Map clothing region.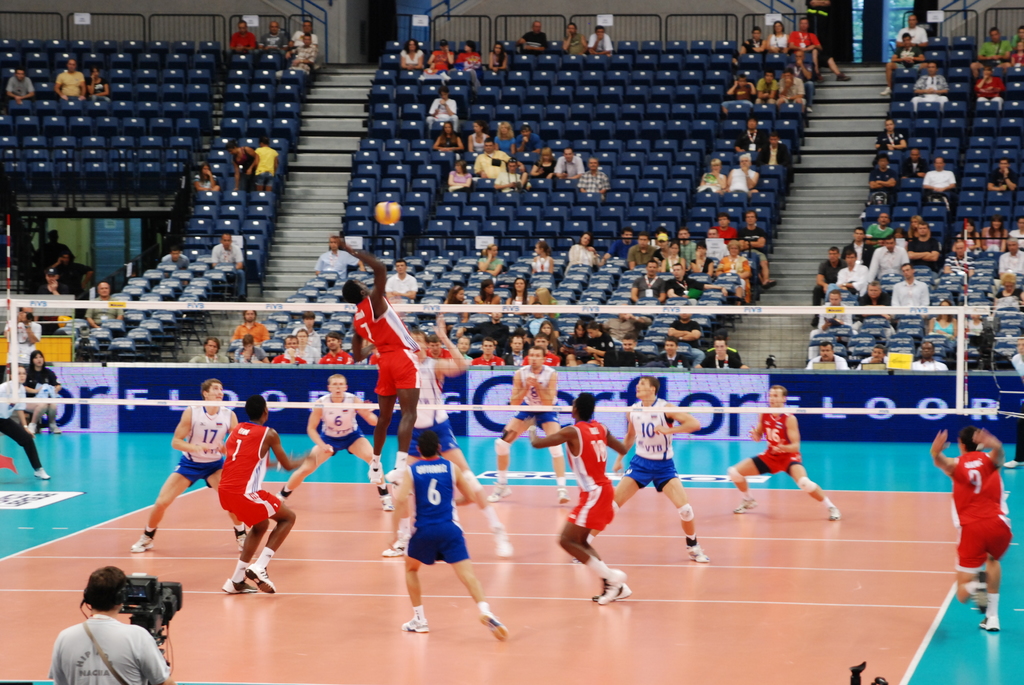
Mapped to rect(997, 254, 1023, 272).
